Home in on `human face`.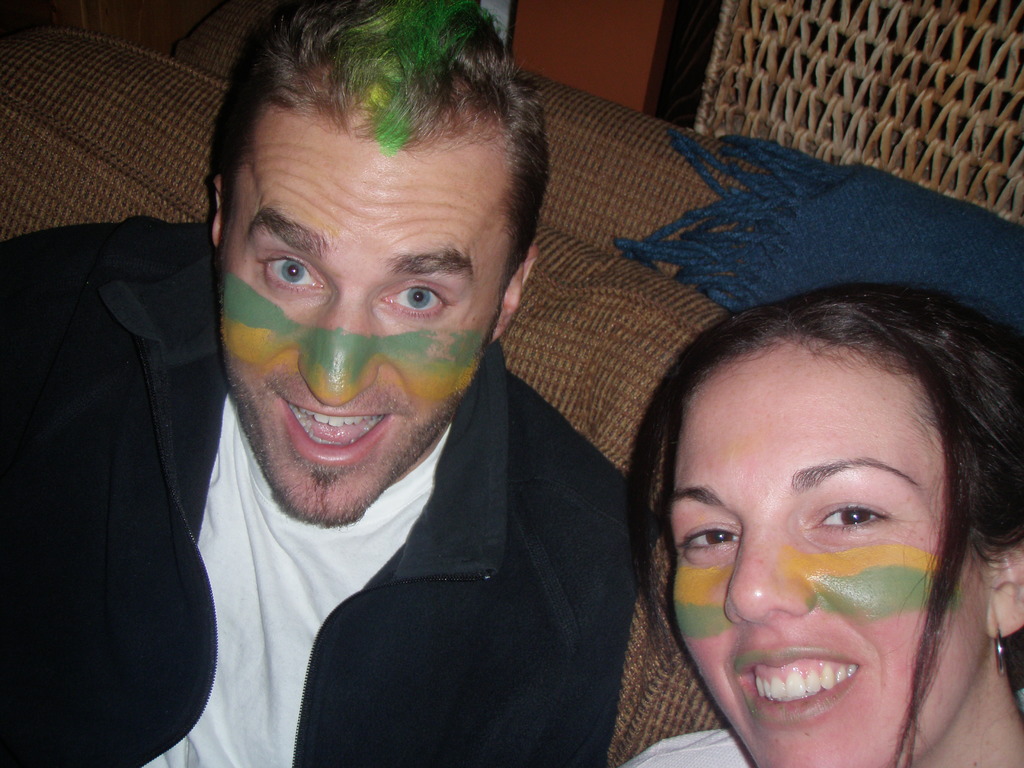
Homed in at Rect(674, 340, 990, 764).
